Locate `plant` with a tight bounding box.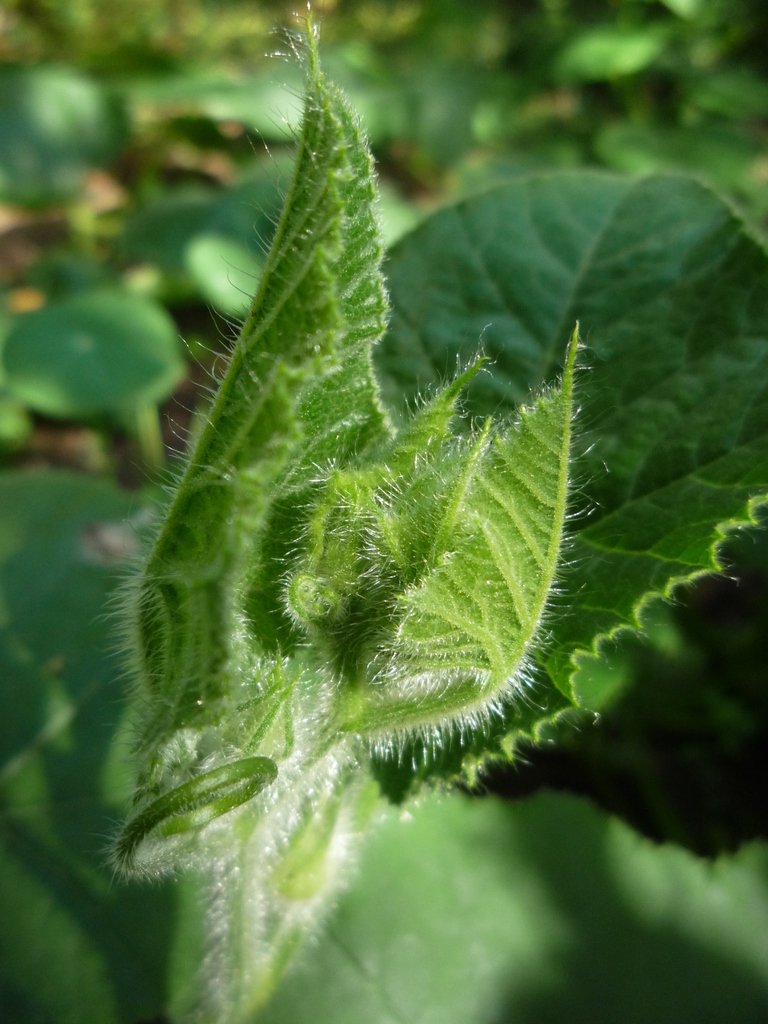
[92,2,607,1023].
